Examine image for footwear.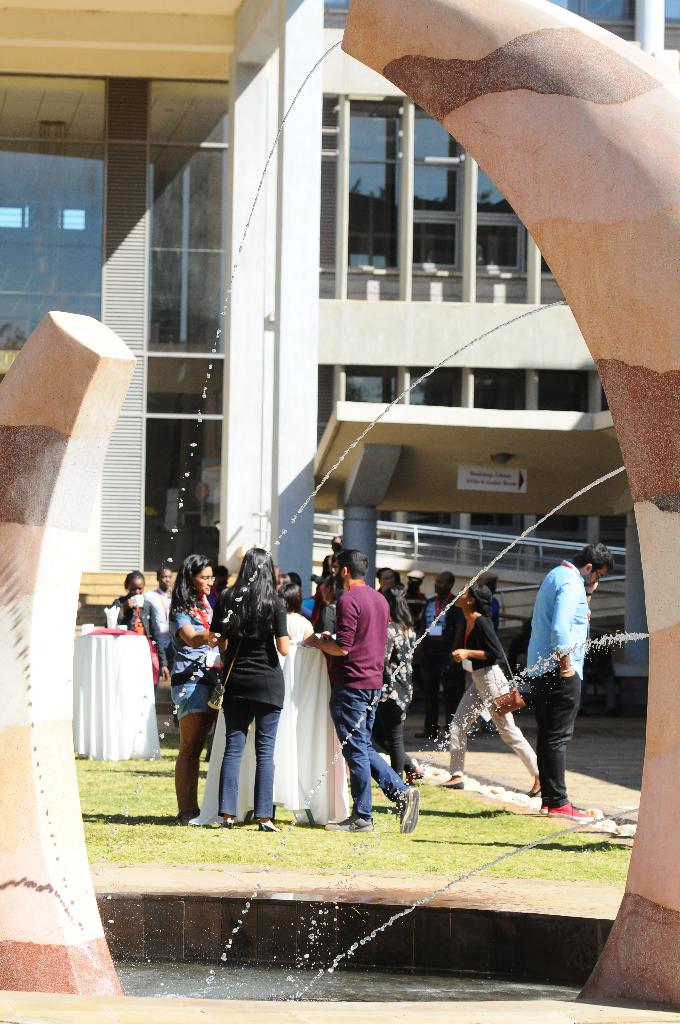
Examination result: (x1=393, y1=785, x2=422, y2=833).
